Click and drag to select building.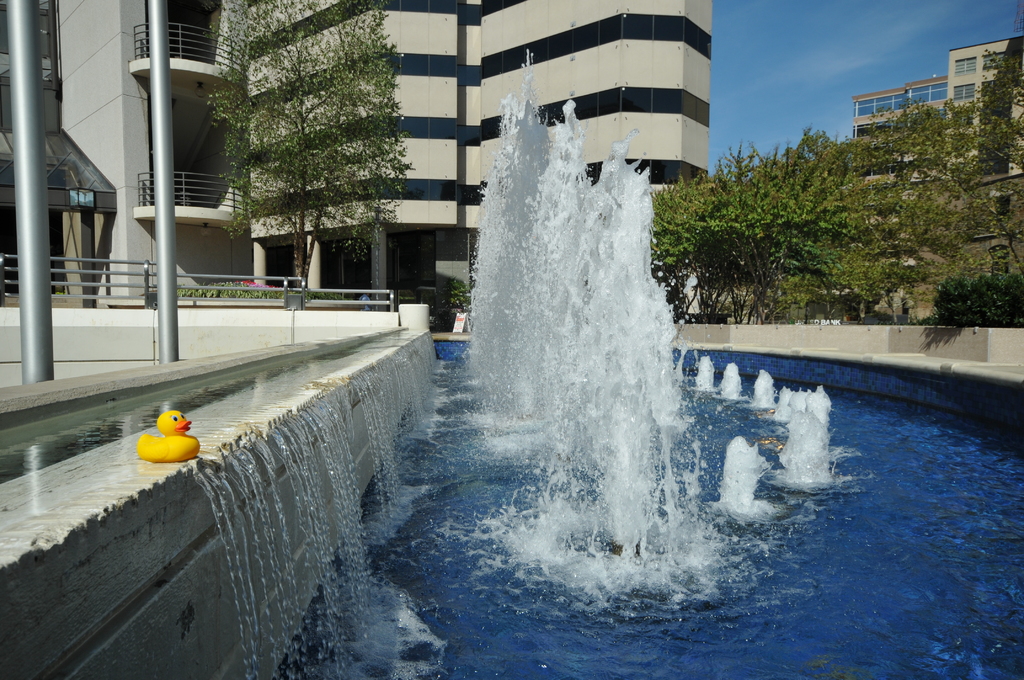
Selection: bbox=(248, 0, 716, 312).
